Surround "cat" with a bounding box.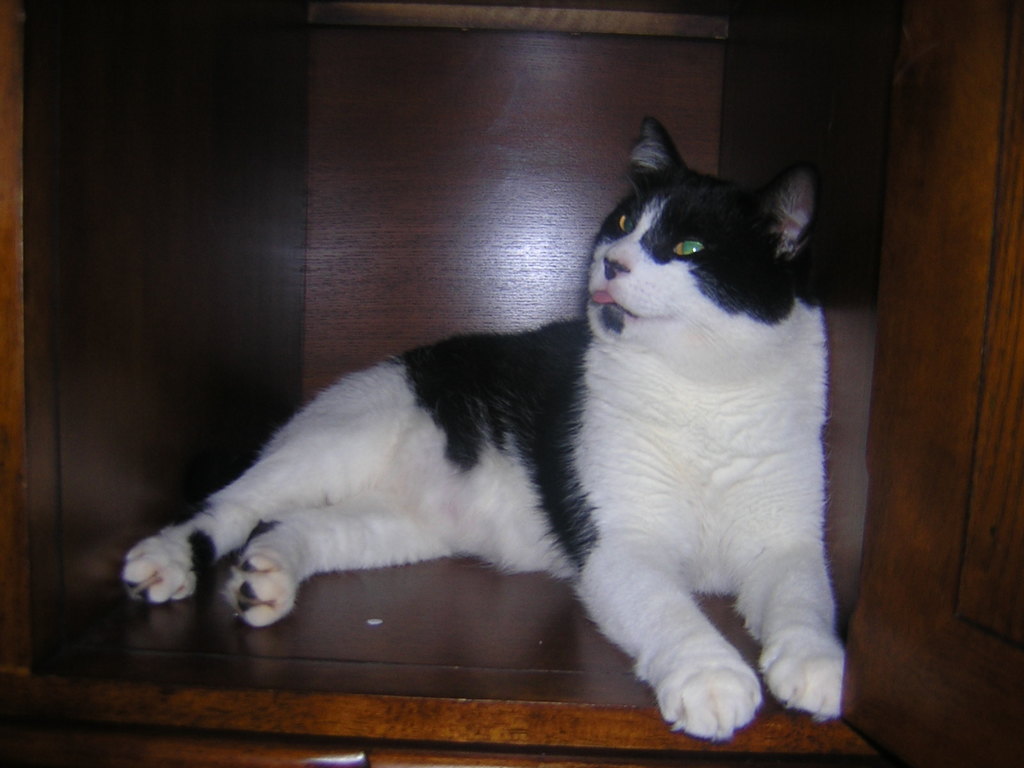
117,118,844,742.
